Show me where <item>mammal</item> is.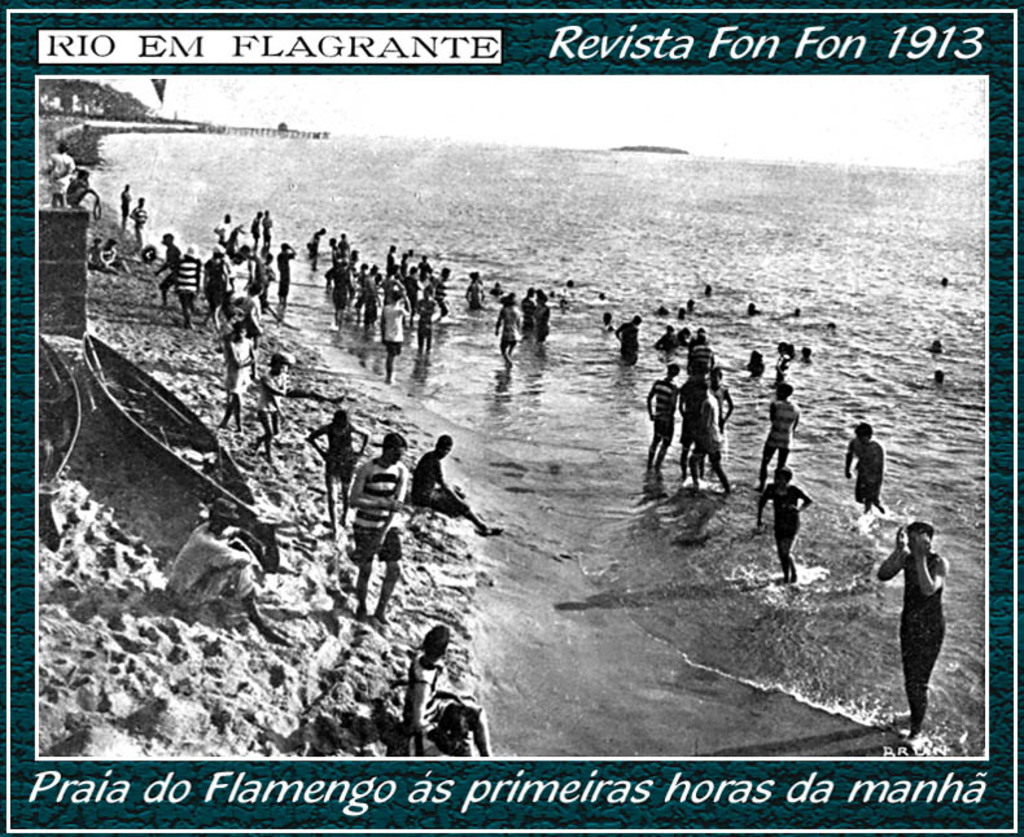
<item>mammal</item> is at locate(885, 522, 960, 711).
